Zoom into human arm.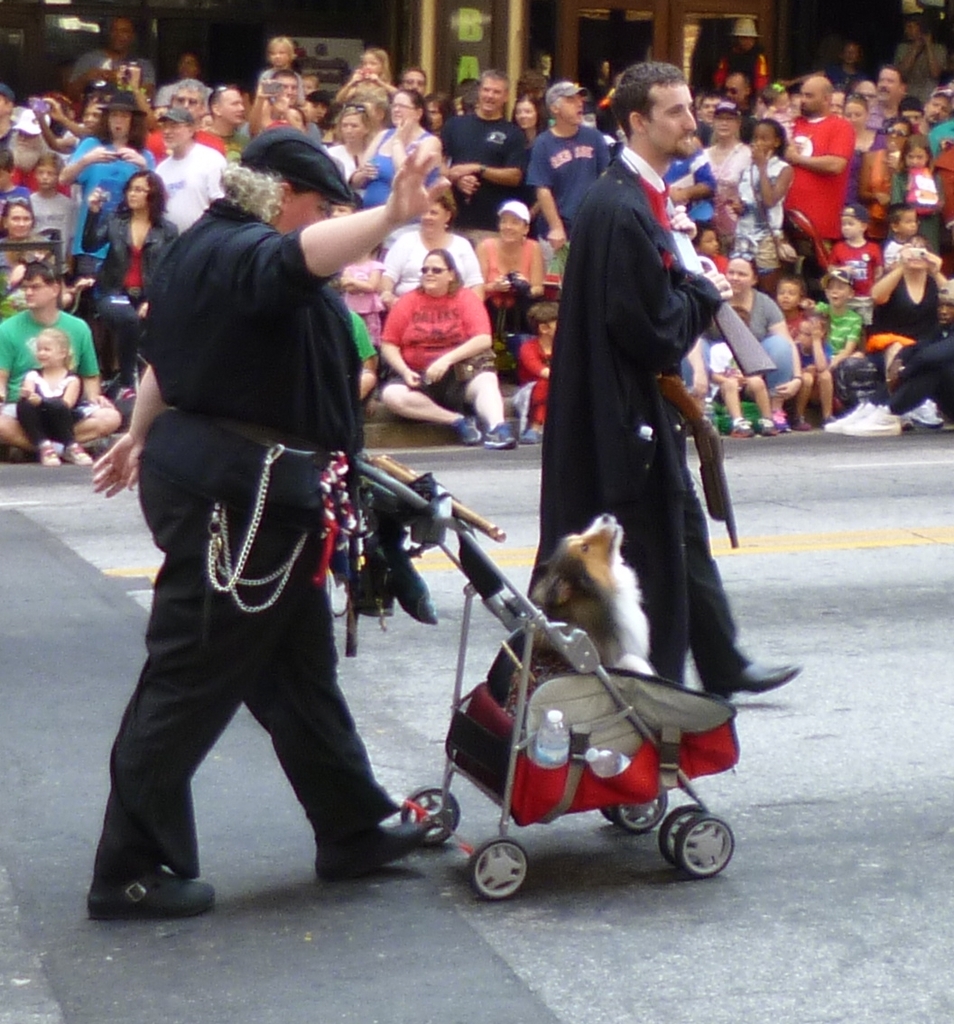
Zoom target: region(918, 245, 952, 290).
